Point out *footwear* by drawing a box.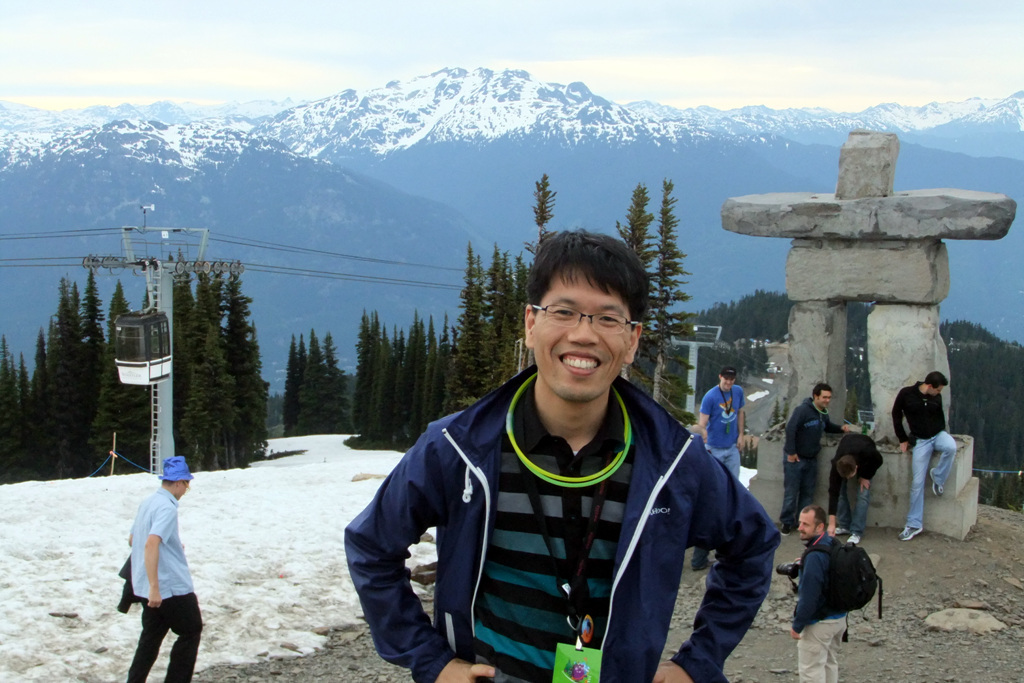
<bbox>899, 527, 923, 537</bbox>.
